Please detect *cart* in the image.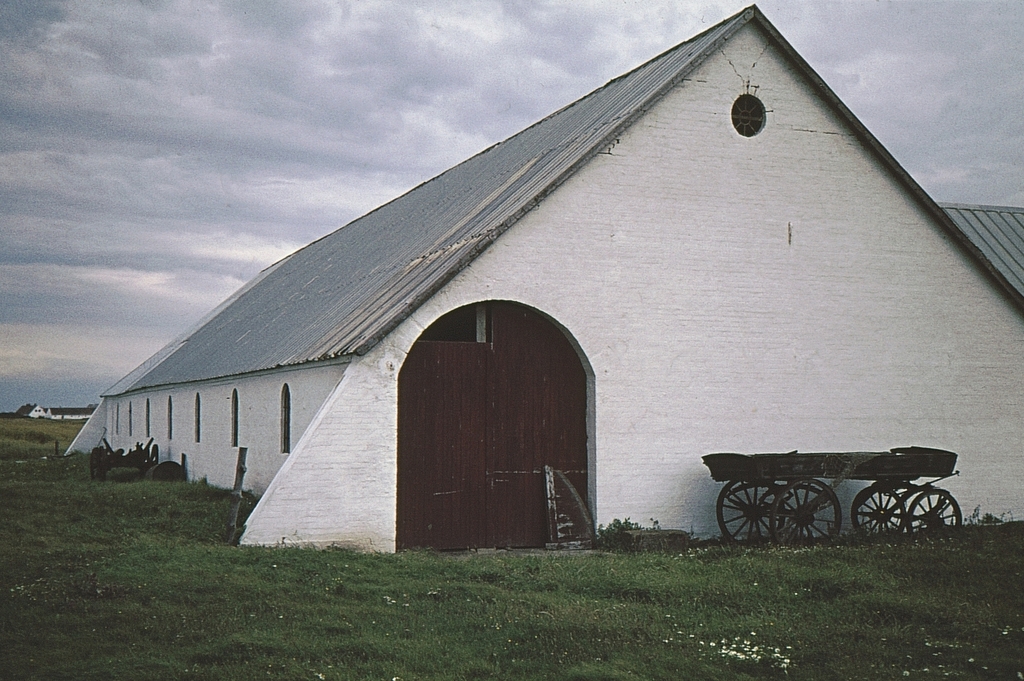
l=701, t=445, r=963, b=548.
